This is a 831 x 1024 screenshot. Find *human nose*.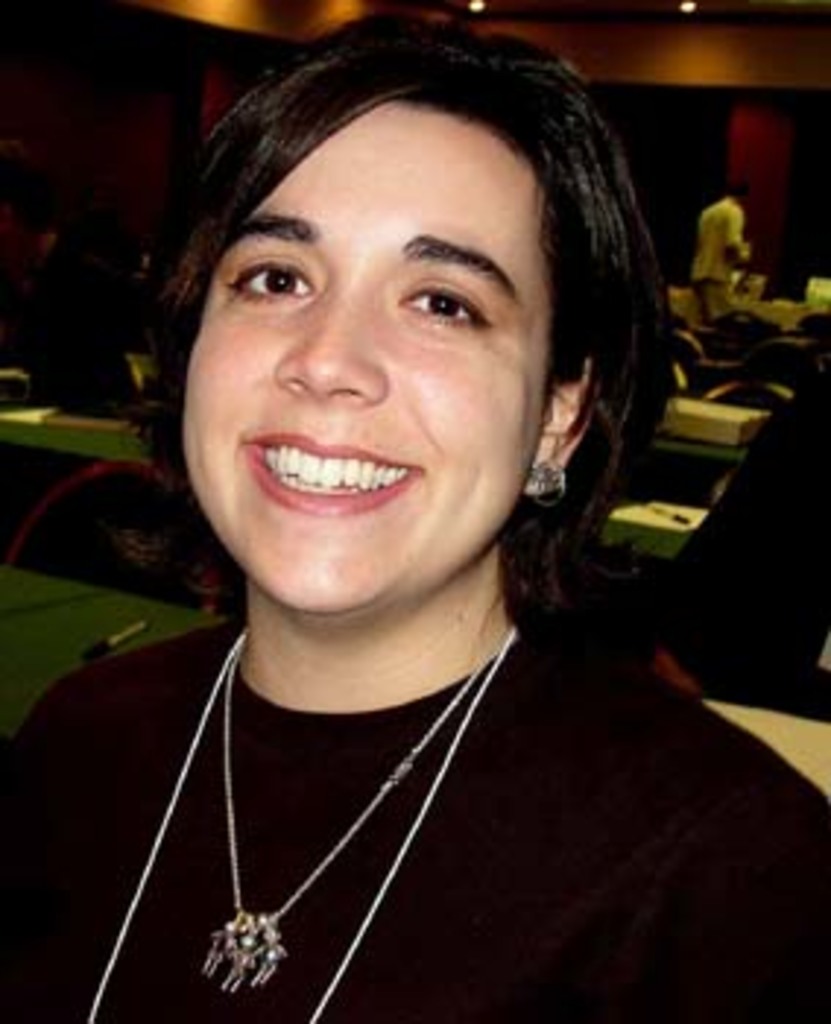
Bounding box: {"left": 272, "top": 293, "right": 380, "bottom": 407}.
